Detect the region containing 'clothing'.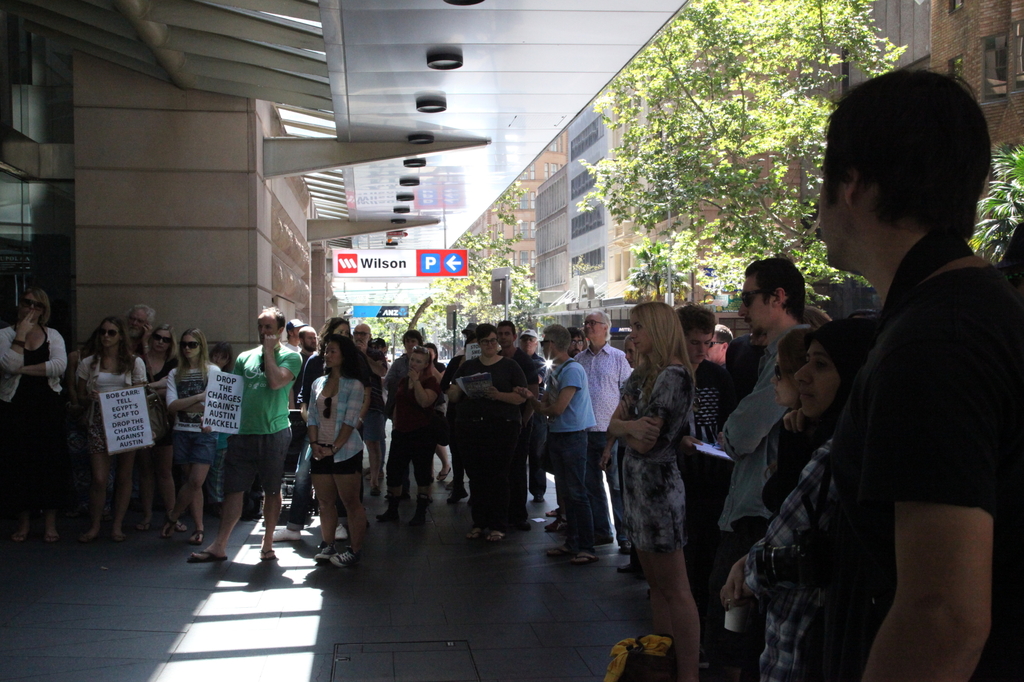
x1=620, y1=358, x2=689, y2=560.
